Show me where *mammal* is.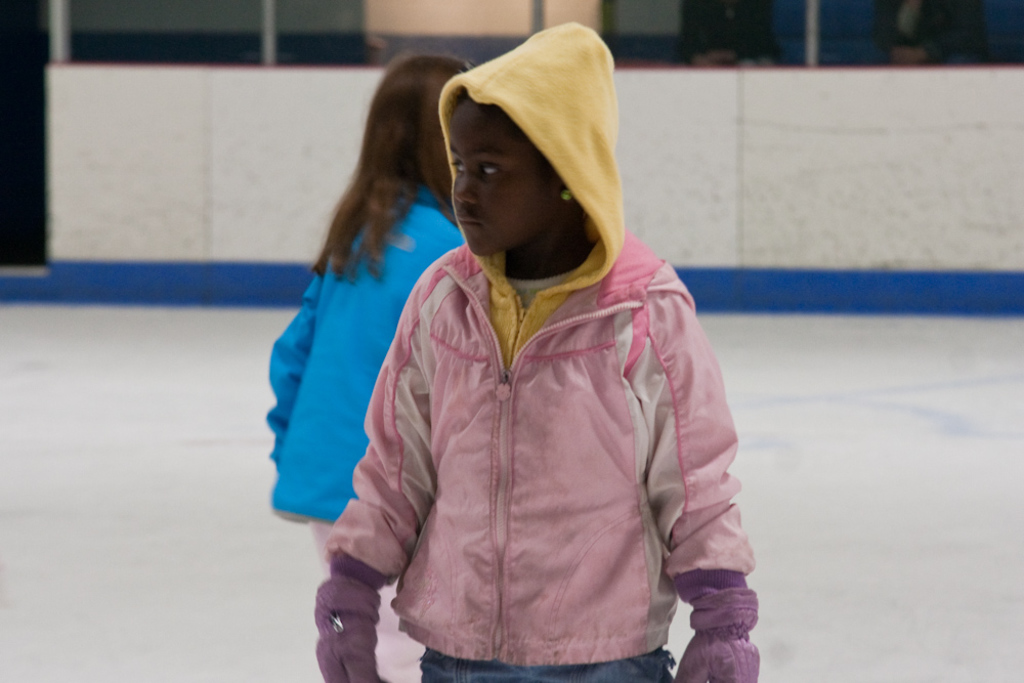
*mammal* is at (left=306, top=14, right=761, bottom=682).
